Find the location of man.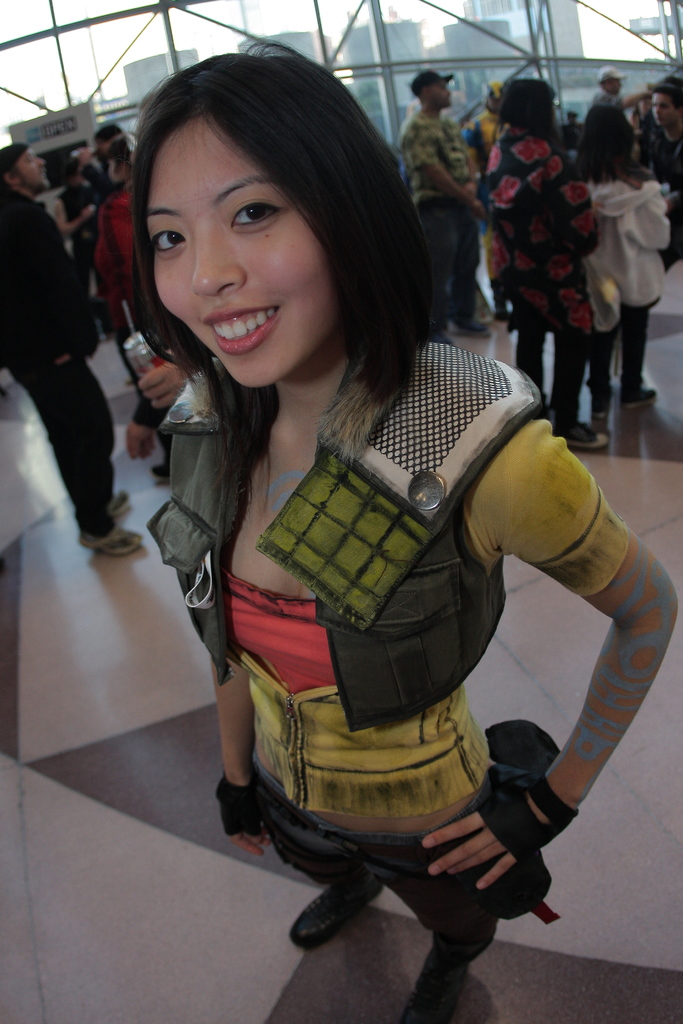
Location: {"x1": 642, "y1": 82, "x2": 682, "y2": 273}.
